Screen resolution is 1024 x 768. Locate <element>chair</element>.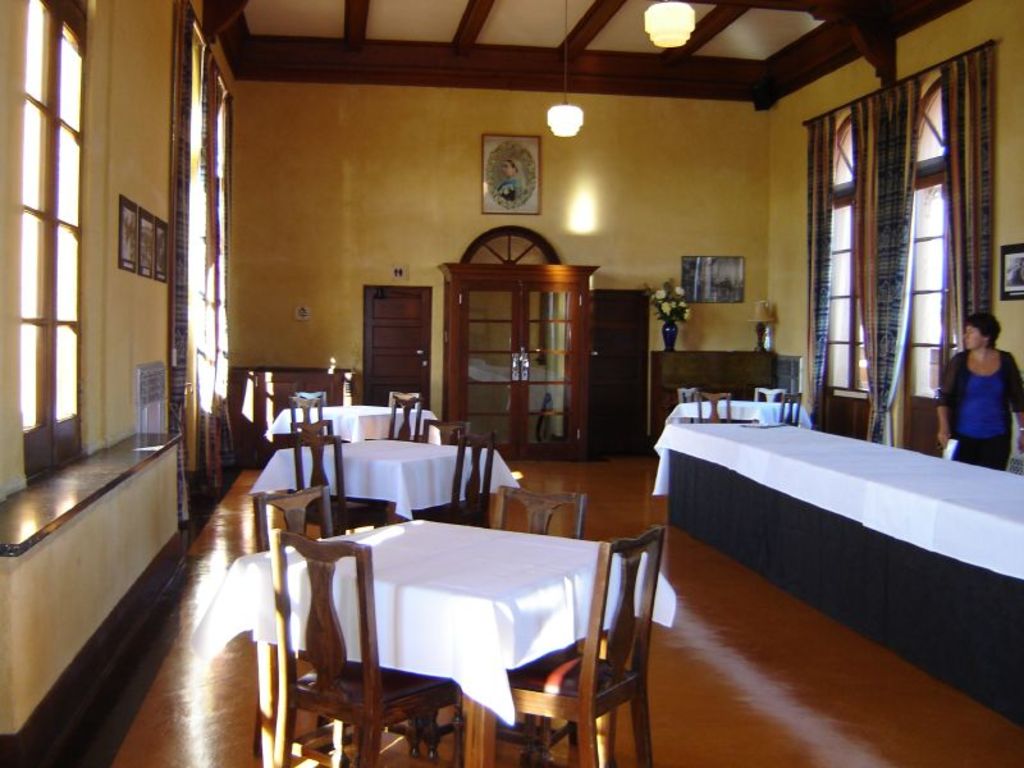
detection(750, 389, 786, 406).
